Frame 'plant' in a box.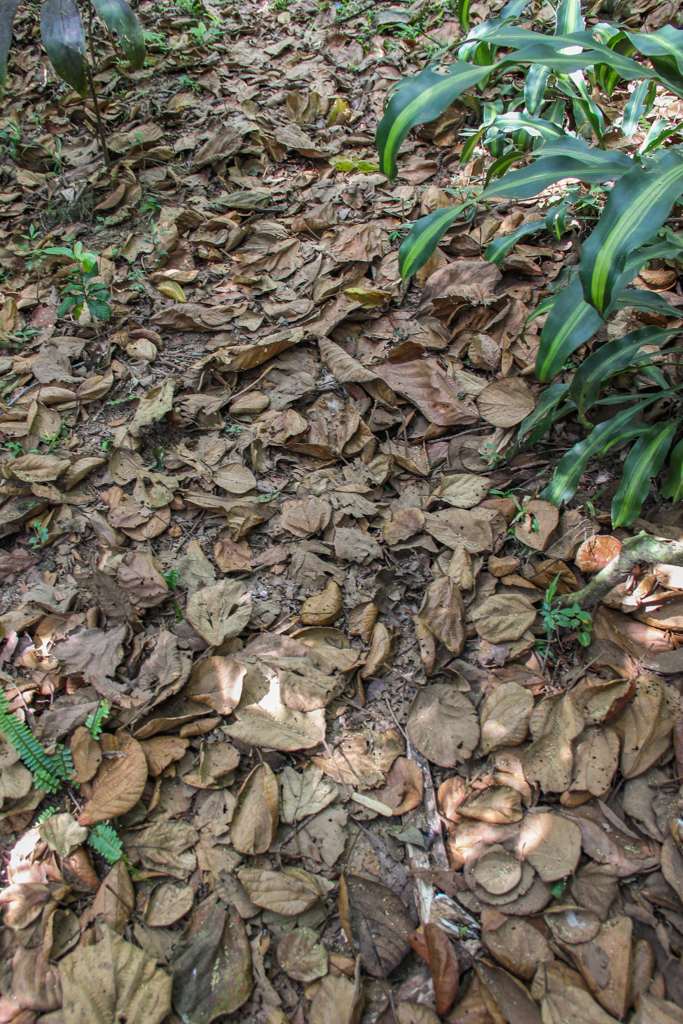
x1=48 y1=423 x2=75 y2=457.
